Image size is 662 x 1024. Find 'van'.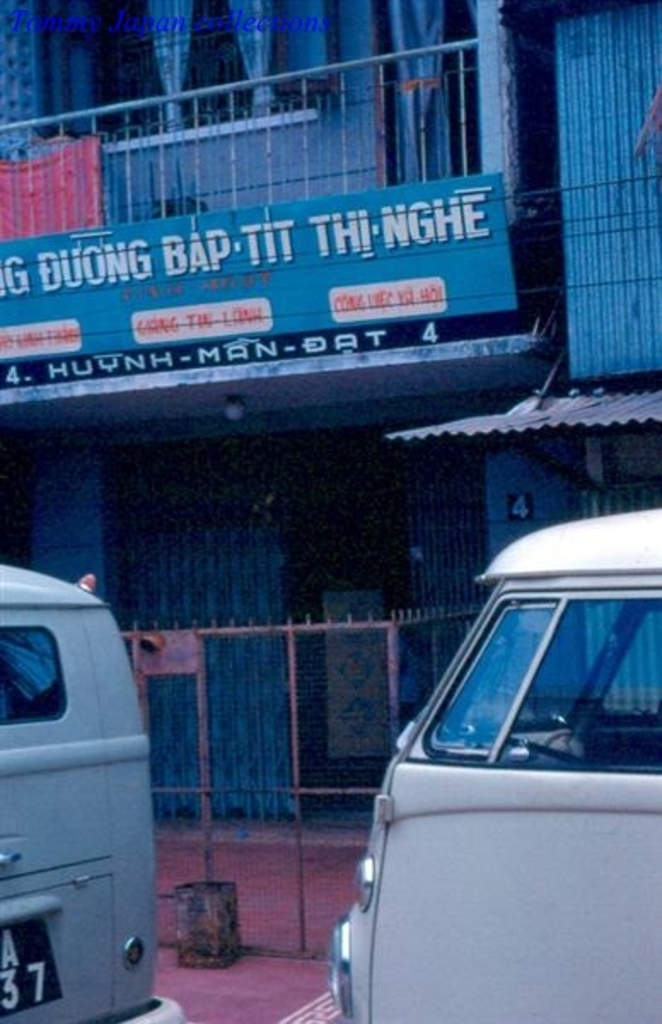
Rect(322, 503, 660, 1022).
